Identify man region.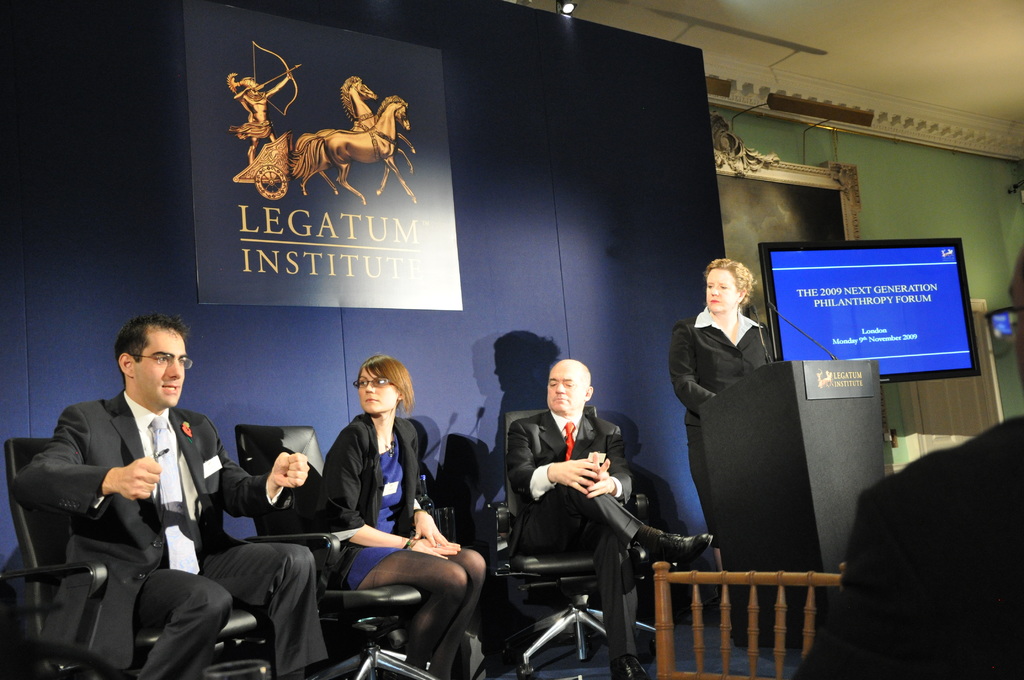
Region: detection(787, 241, 1023, 679).
